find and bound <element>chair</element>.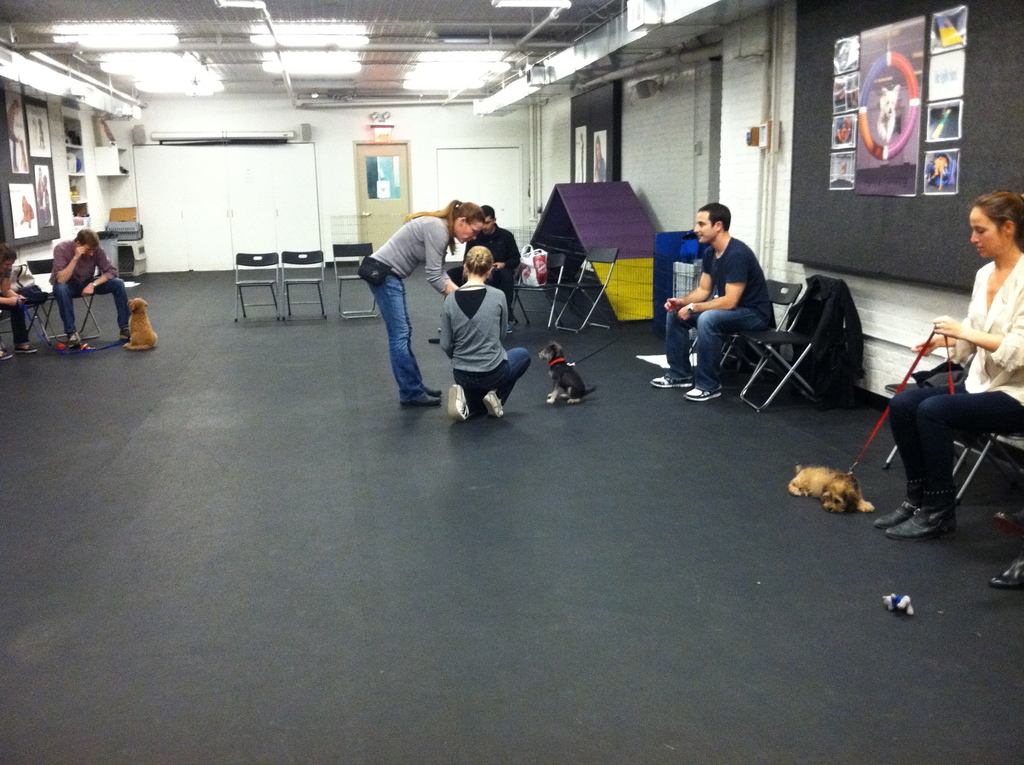
Bound: BBox(956, 430, 1023, 511).
